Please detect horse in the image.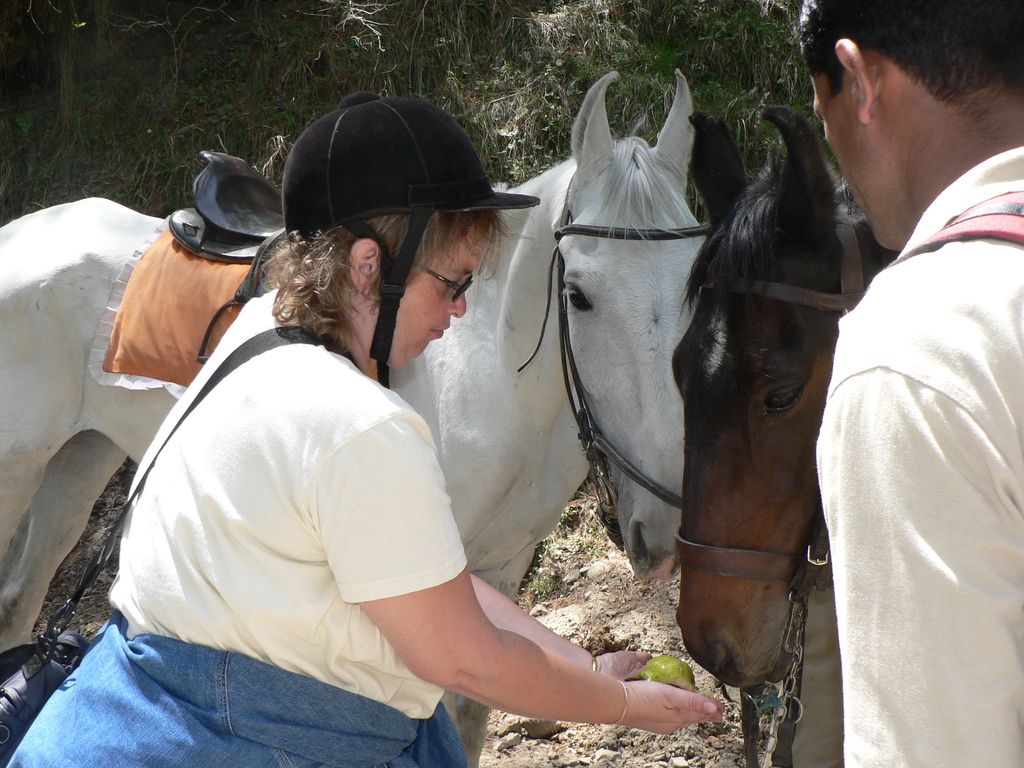
[0,68,710,767].
